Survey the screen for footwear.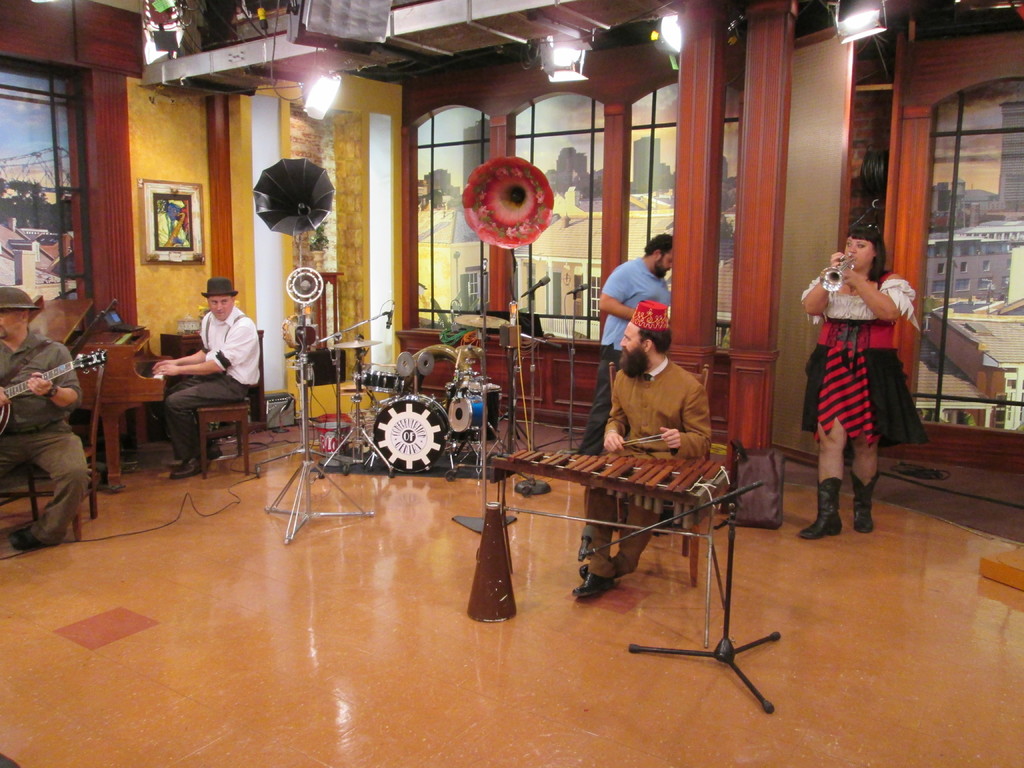
Survey found: (799,481,832,538).
